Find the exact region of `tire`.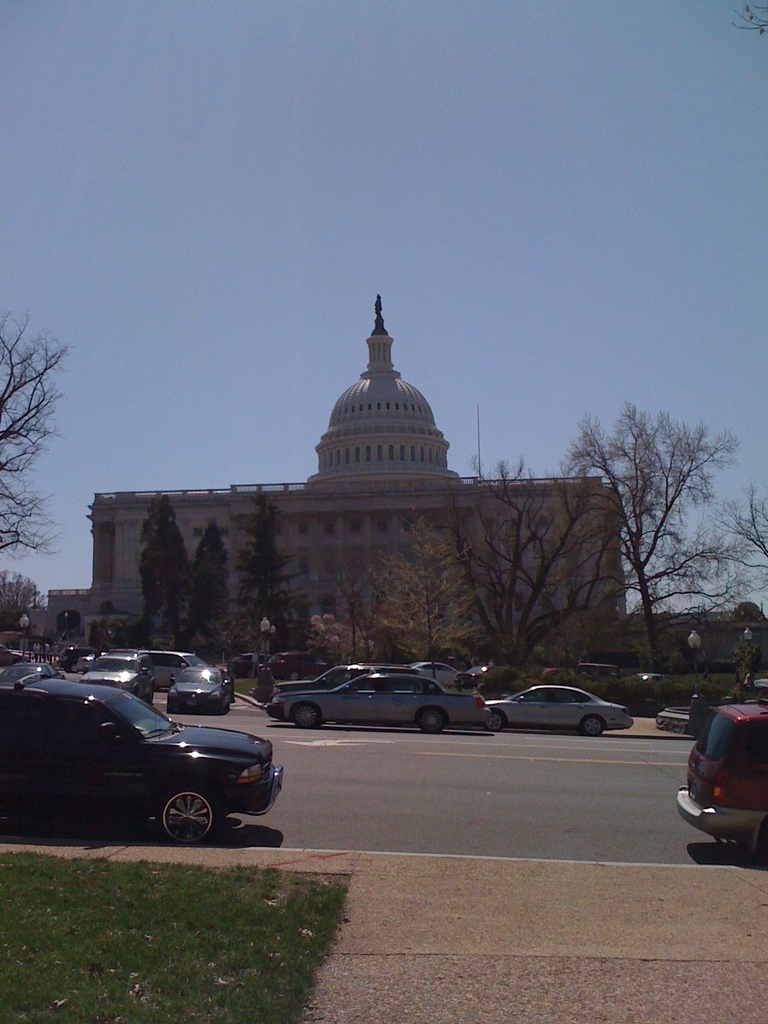
Exact region: (416,703,445,741).
